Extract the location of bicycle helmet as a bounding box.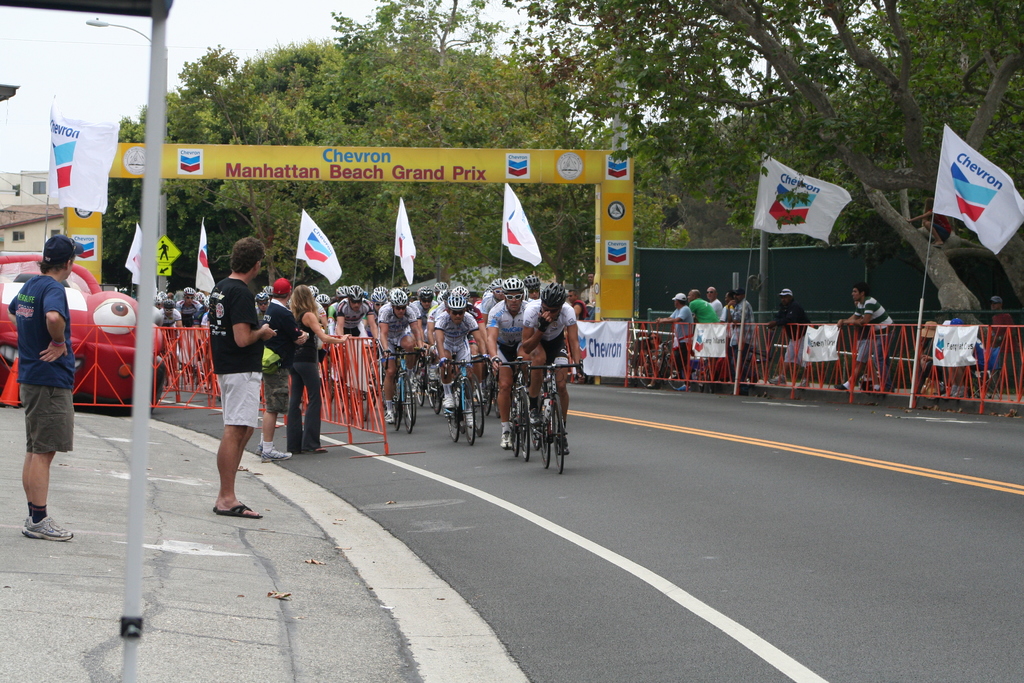
detection(401, 286, 410, 297).
